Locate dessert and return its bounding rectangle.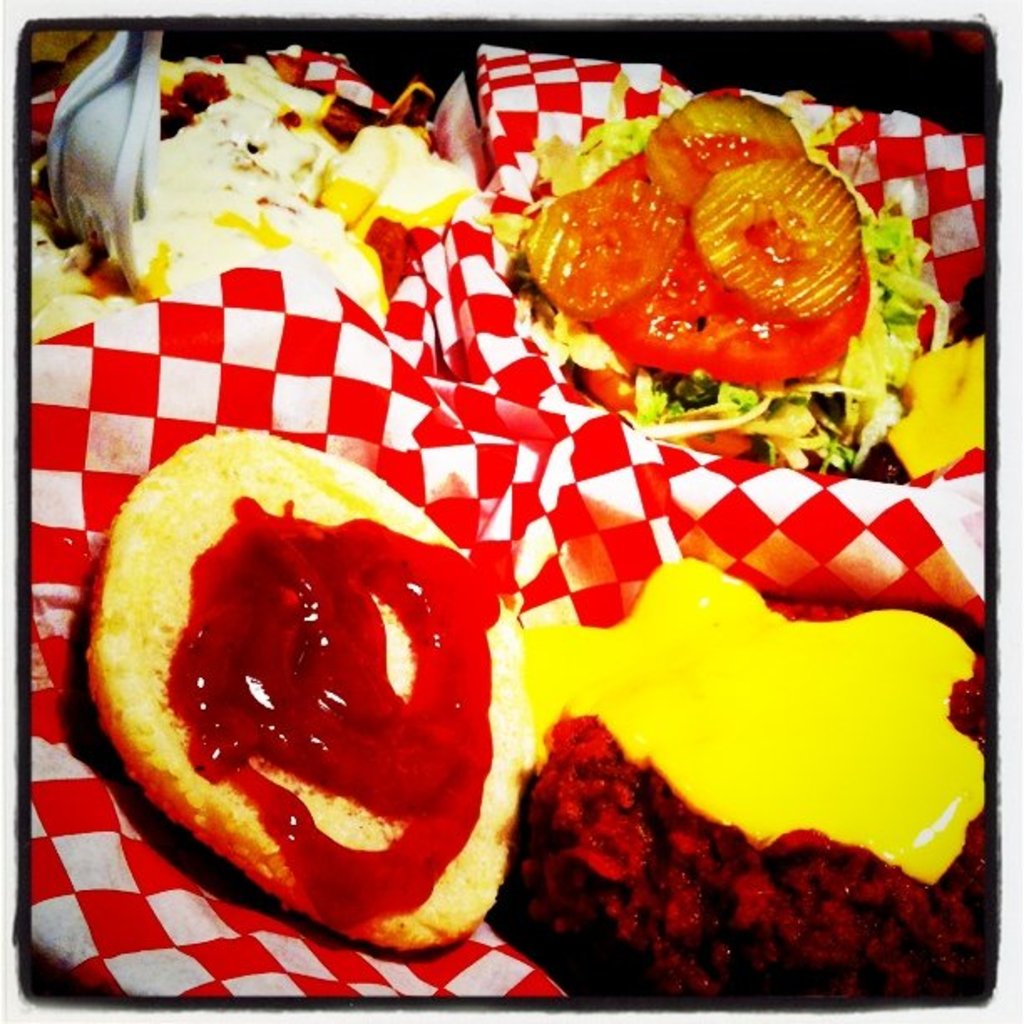
<region>524, 574, 987, 1007</region>.
